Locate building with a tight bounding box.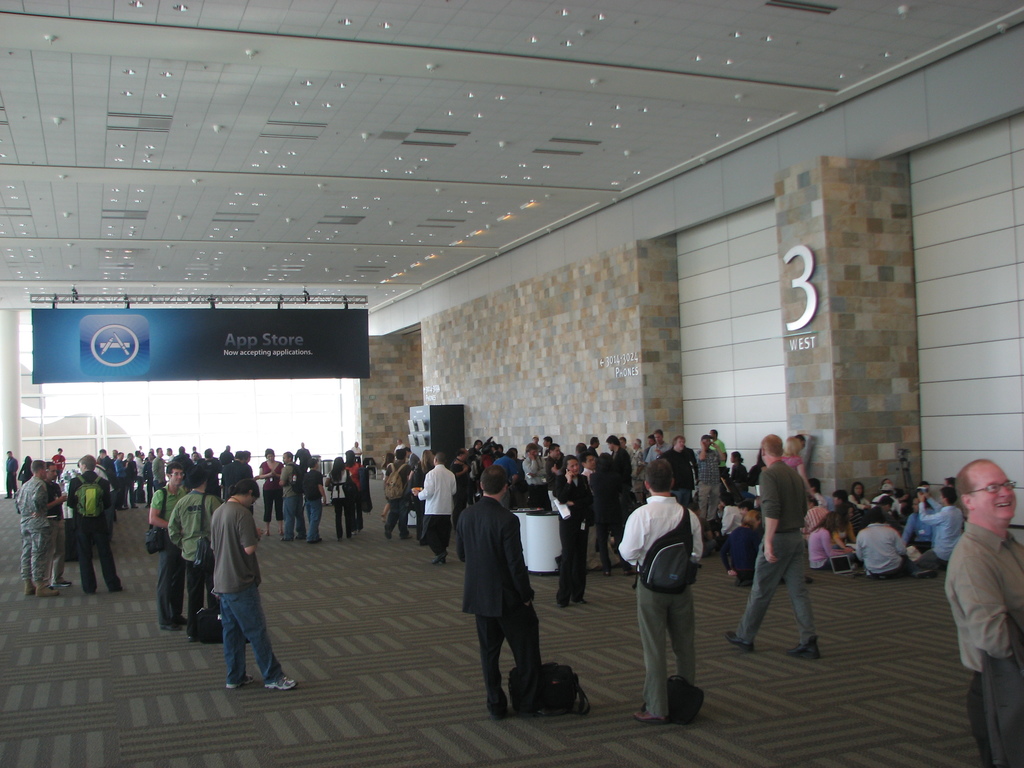
left=0, top=0, right=1023, bottom=767.
